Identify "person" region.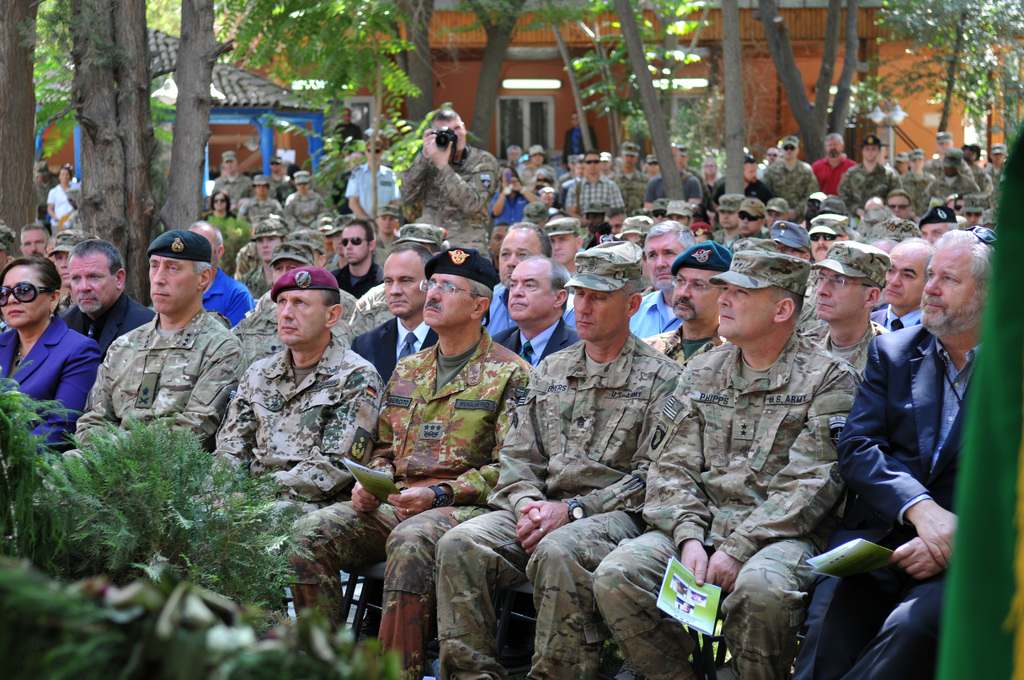
Region: {"x1": 542, "y1": 216, "x2": 609, "y2": 280}.
